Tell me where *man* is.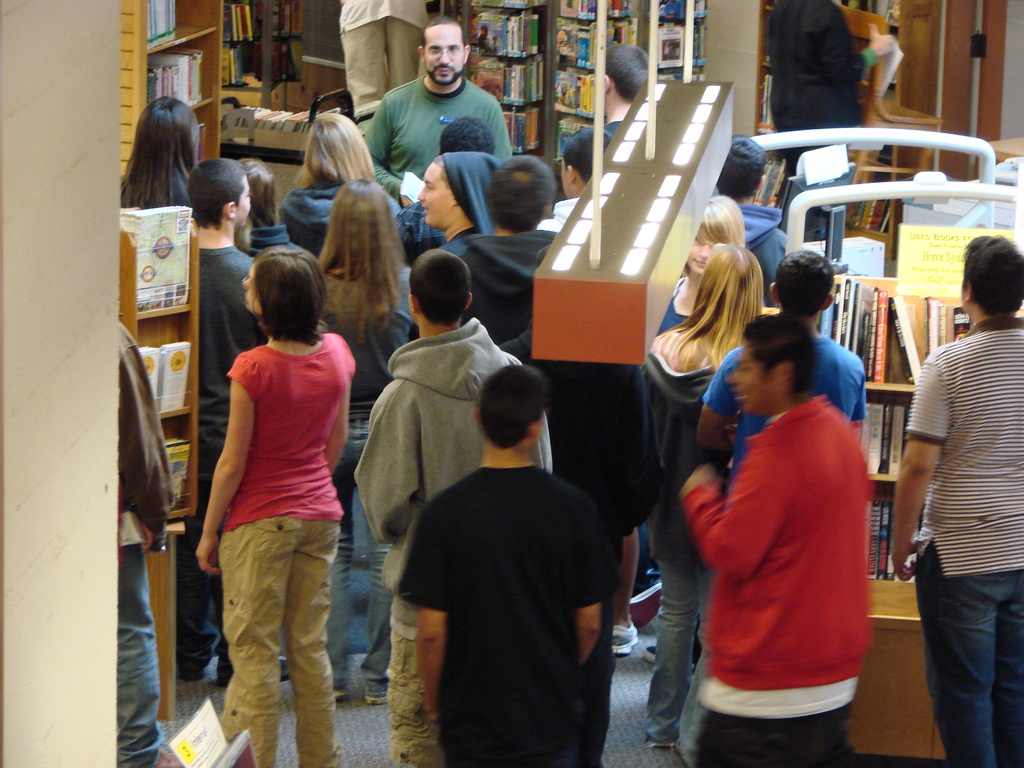
*man* is at (x1=115, y1=319, x2=173, y2=767).
